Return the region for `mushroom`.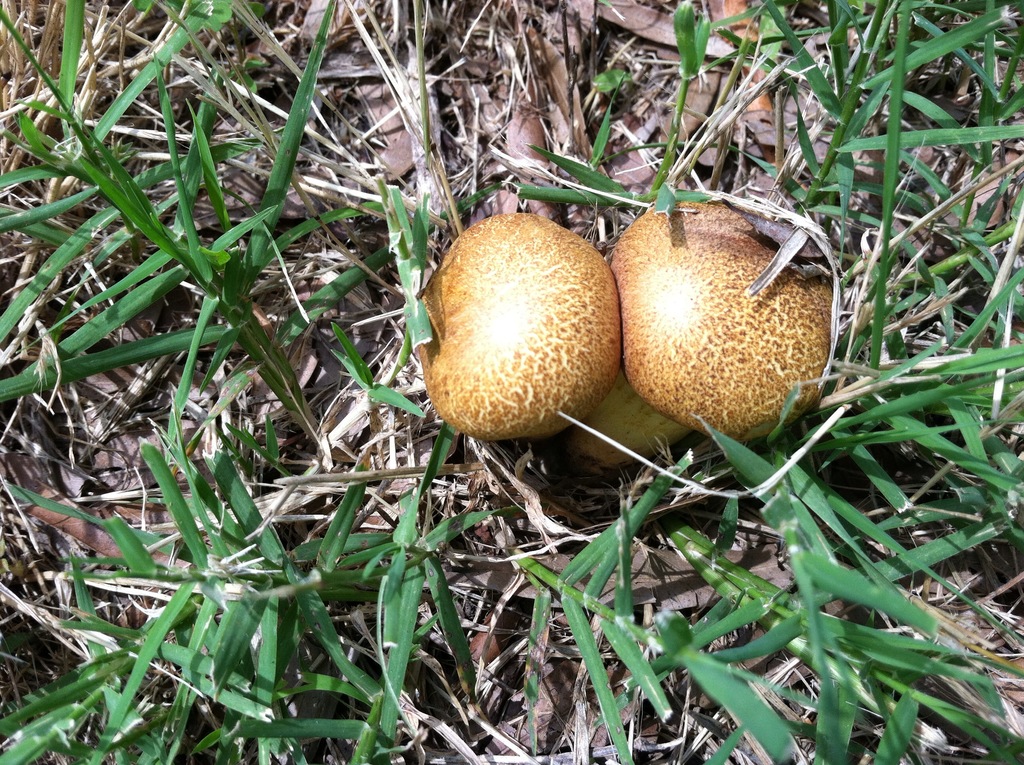
[415, 209, 620, 435].
